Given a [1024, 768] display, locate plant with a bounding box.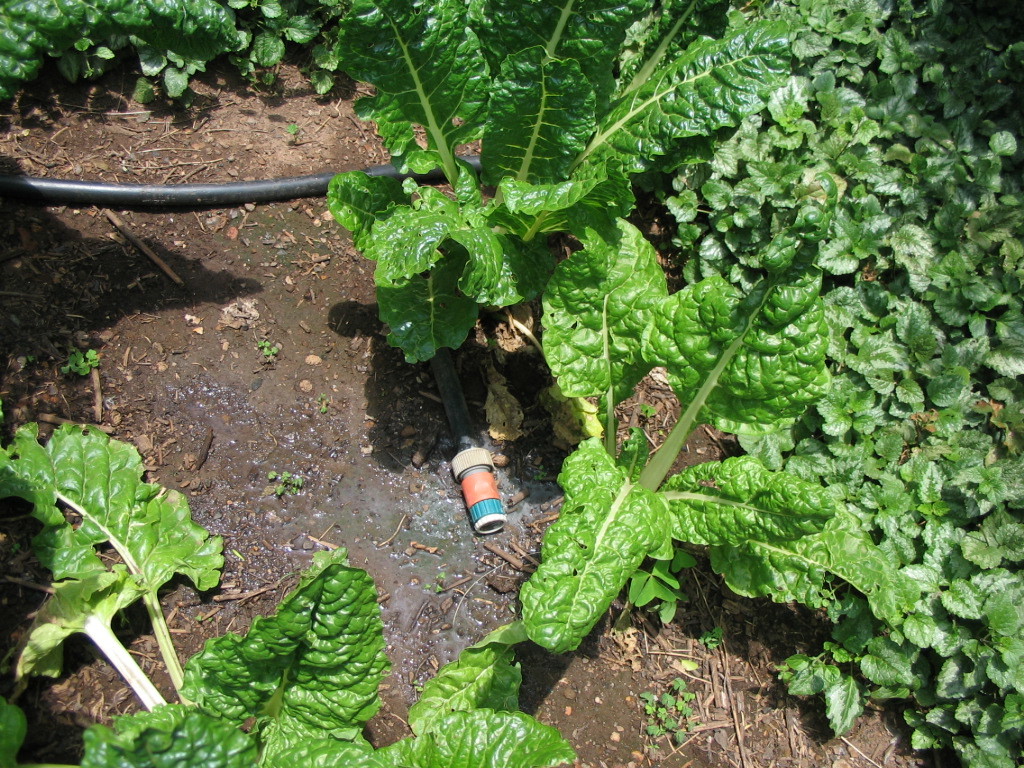
Located: pyautogui.locateOnScreen(319, 393, 329, 411).
